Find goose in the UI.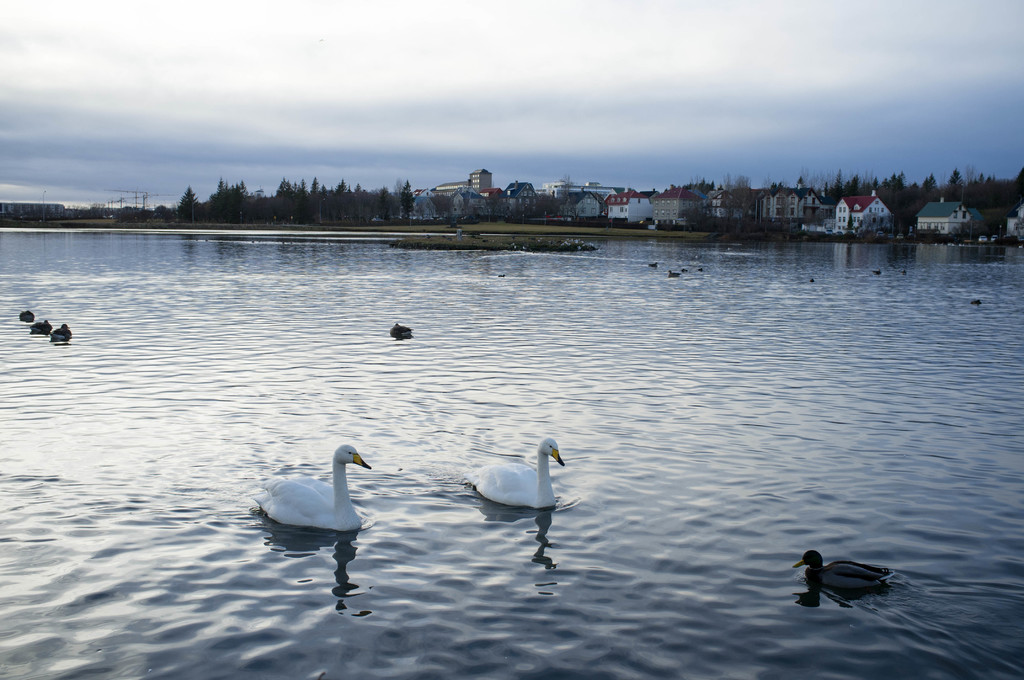
UI element at bbox=[26, 320, 51, 334].
